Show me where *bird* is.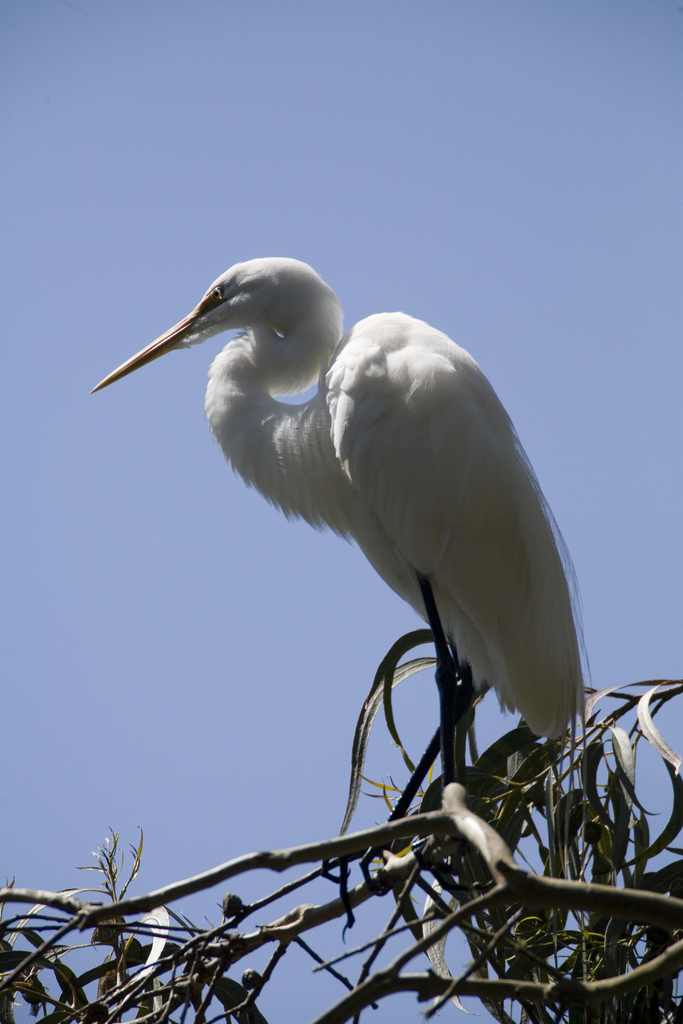
*bird* is at (101,260,602,796).
